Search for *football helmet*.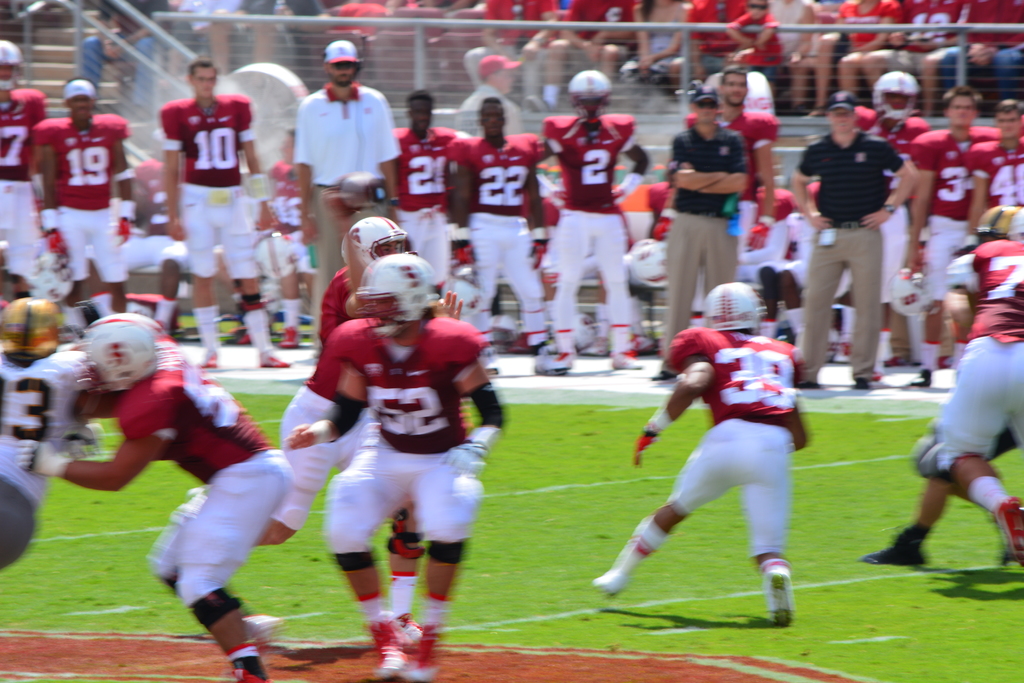
Found at [707, 273, 771, 334].
